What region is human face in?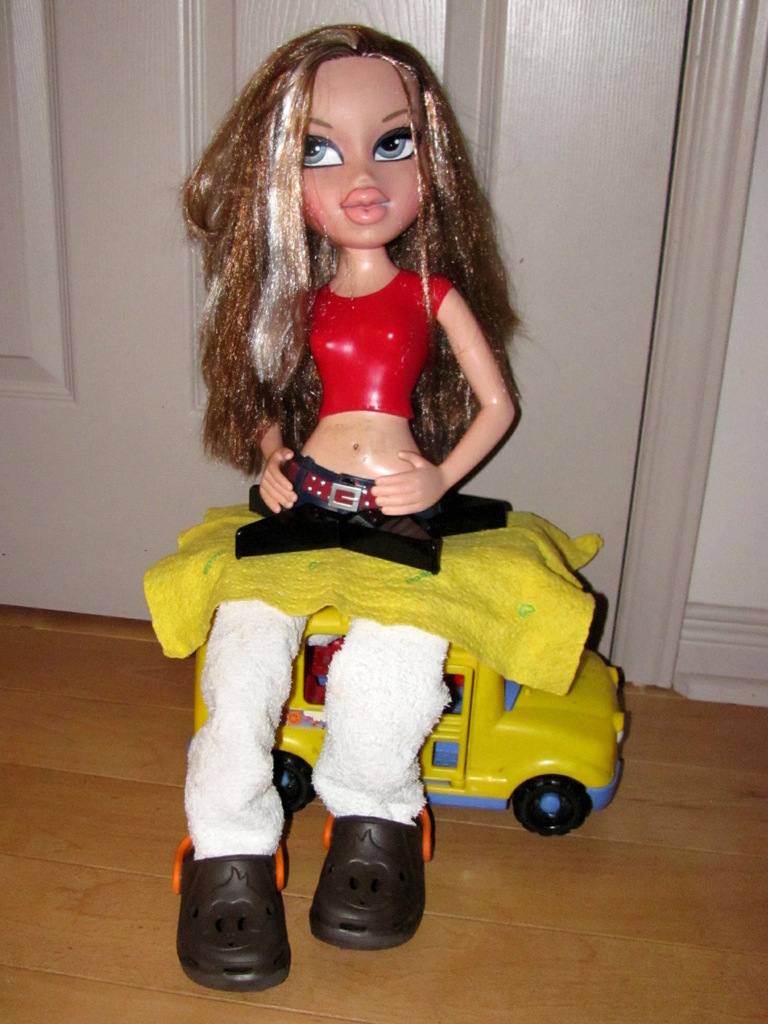
[left=305, top=49, right=415, bottom=245].
